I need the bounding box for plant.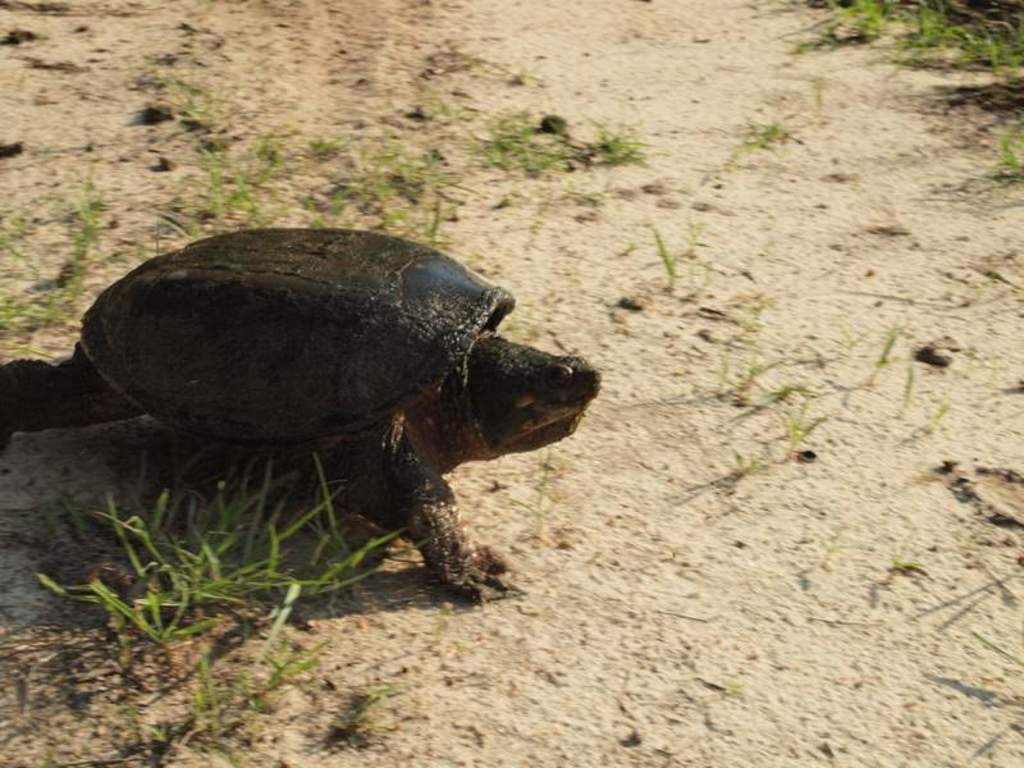
Here it is: bbox=(329, 183, 362, 209).
